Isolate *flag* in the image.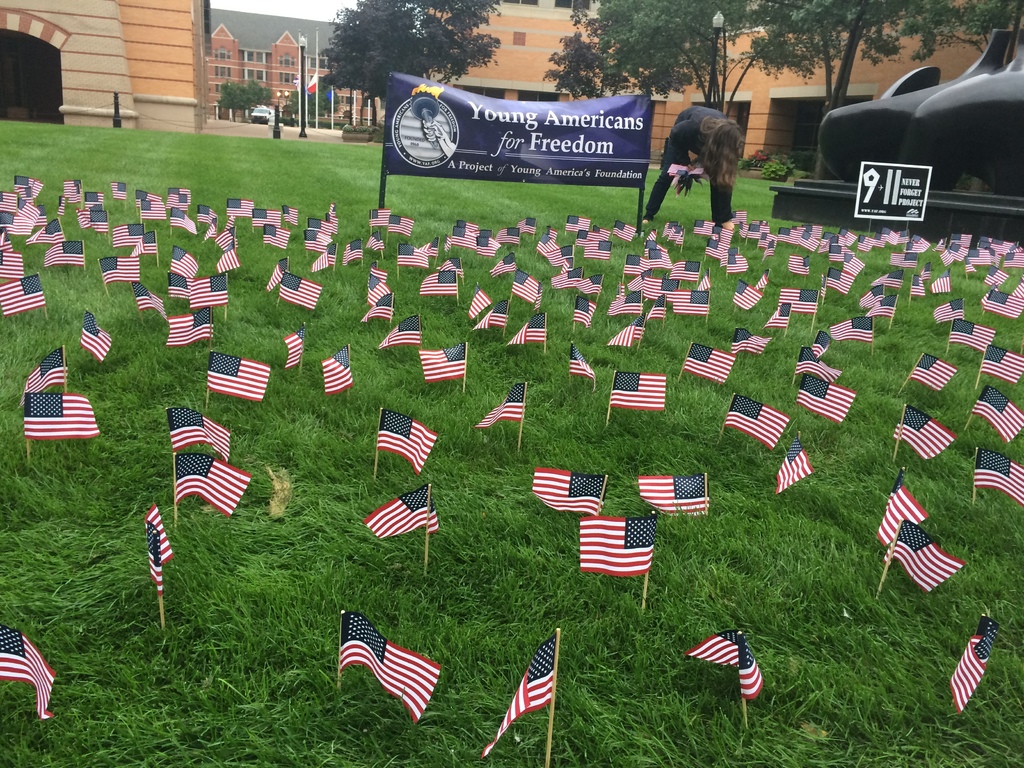
Isolated region: region(25, 344, 67, 393).
